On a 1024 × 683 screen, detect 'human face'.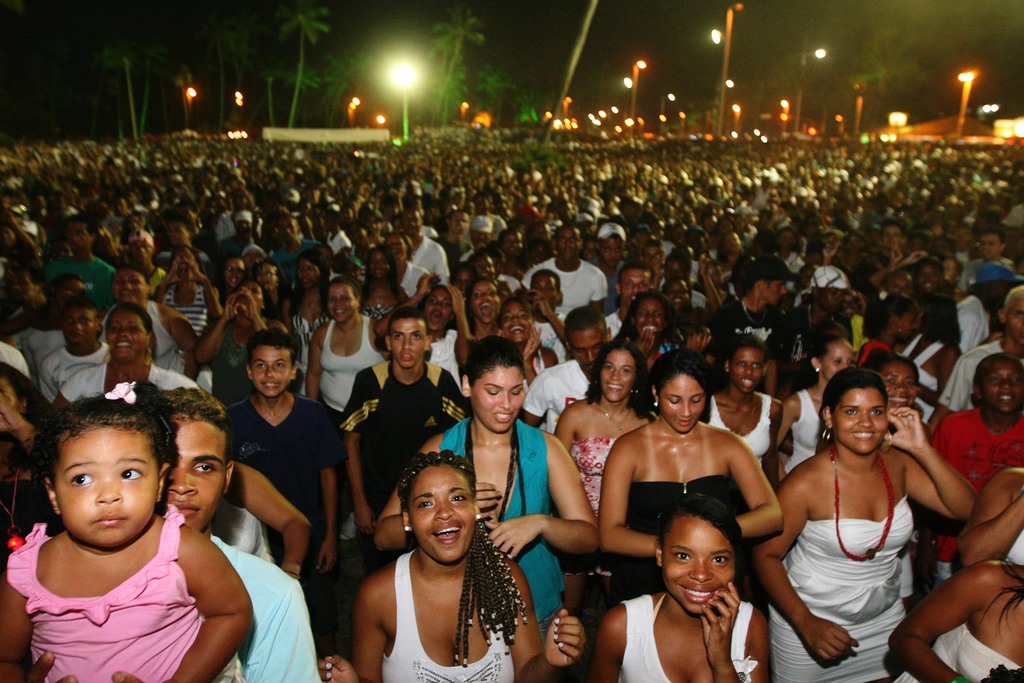
{"x1": 109, "y1": 267, "x2": 151, "y2": 306}.
